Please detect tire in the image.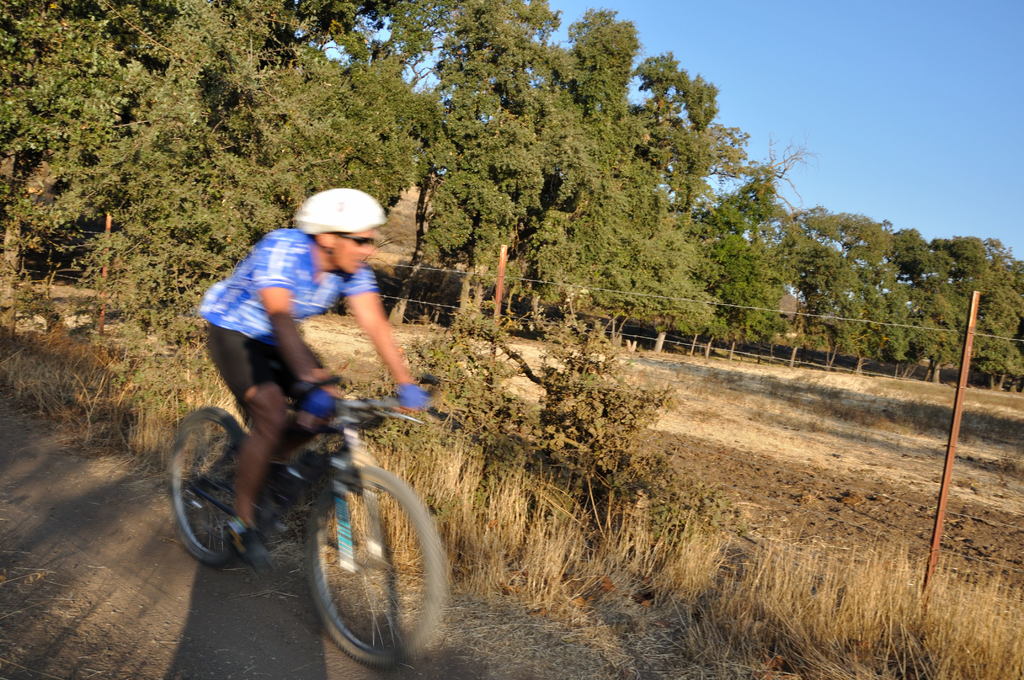
(left=170, top=406, right=264, bottom=563).
